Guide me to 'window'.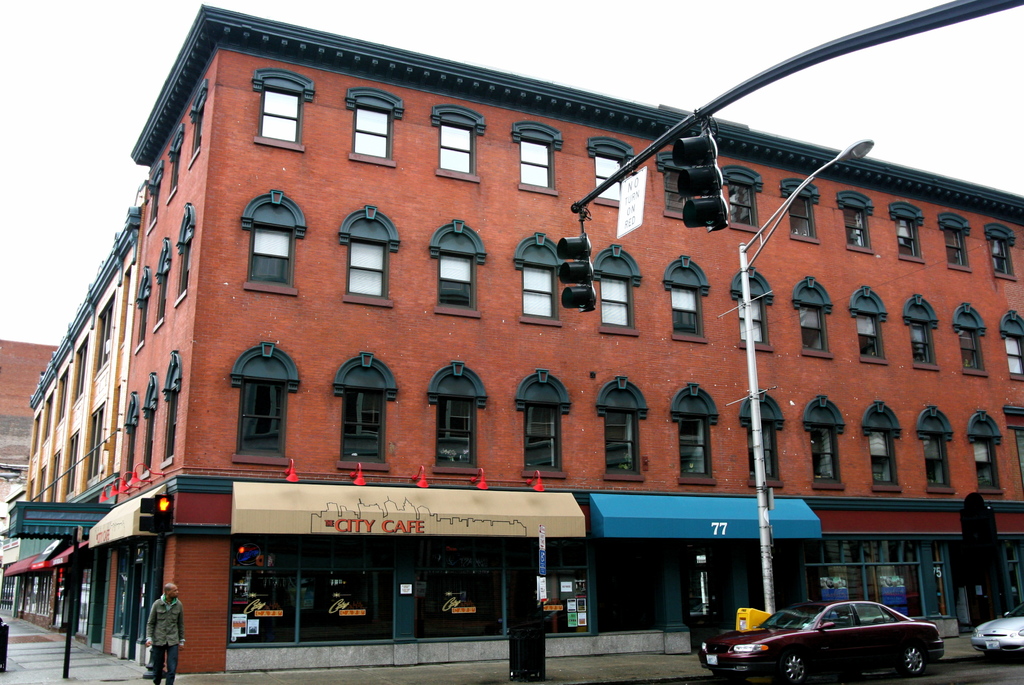
Guidance: crop(85, 399, 110, 483).
